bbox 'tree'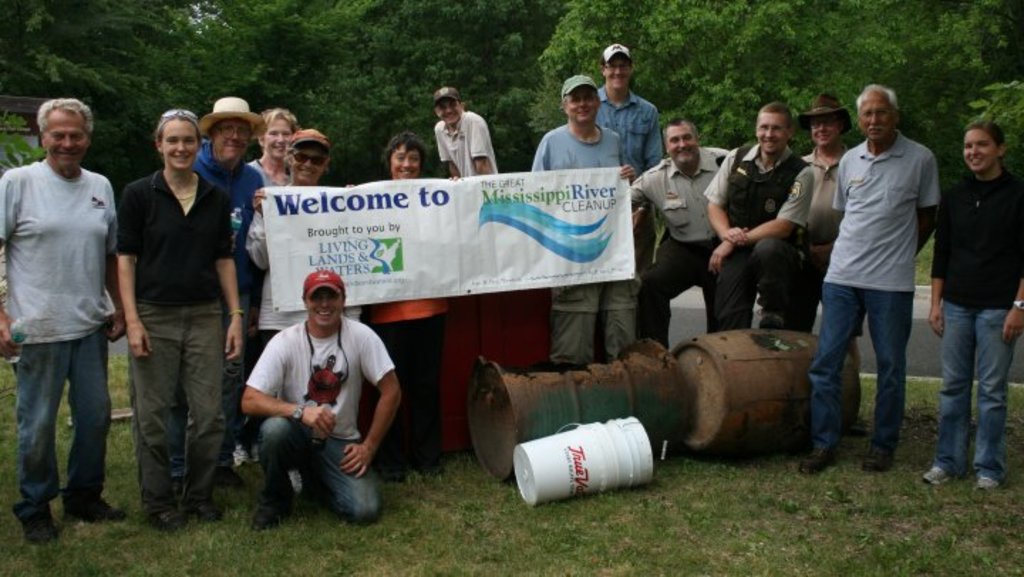
519,0,671,166
